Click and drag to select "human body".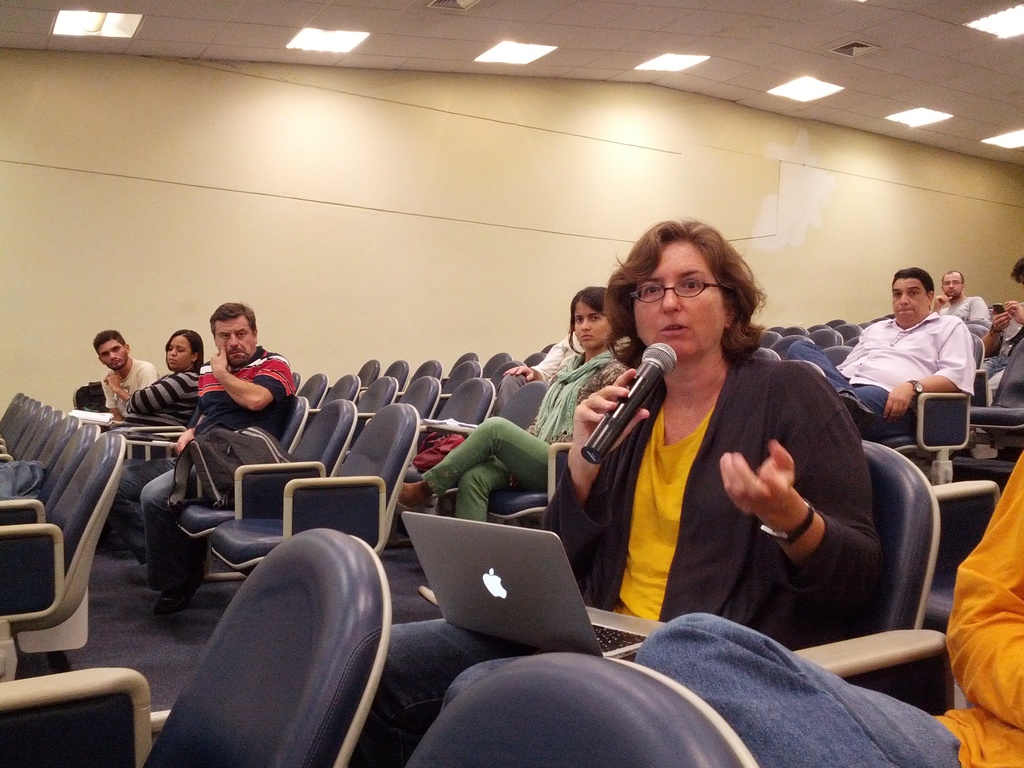
Selection: select_region(138, 346, 297, 627).
